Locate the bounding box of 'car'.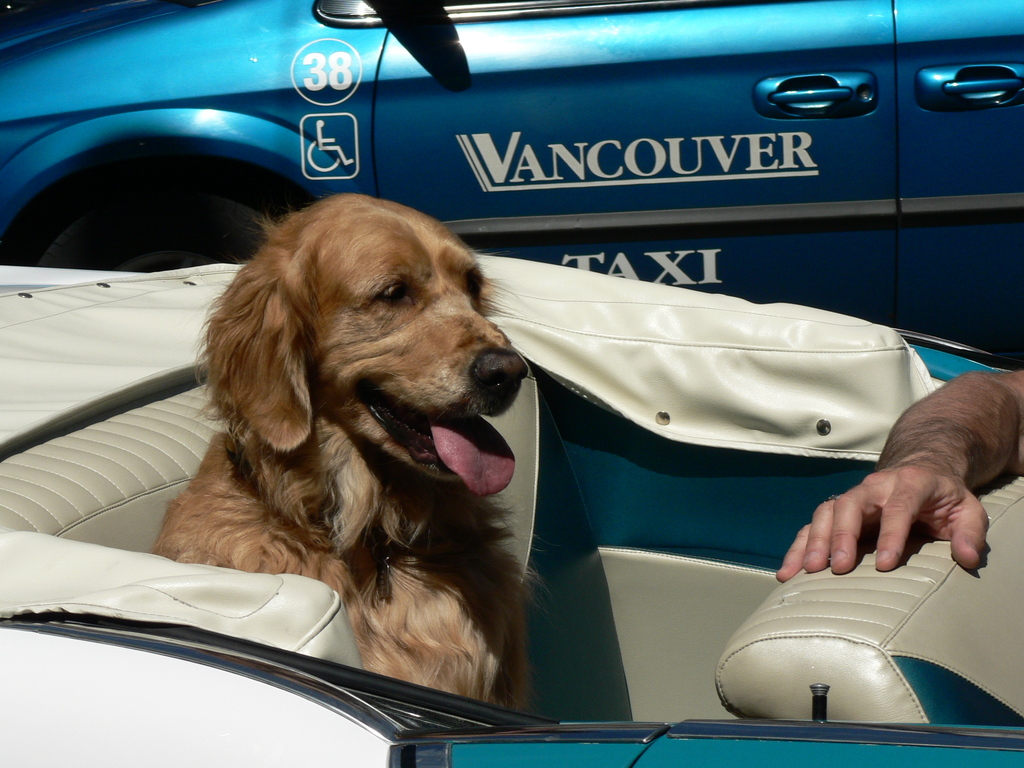
Bounding box: <bbox>0, 0, 1021, 359</bbox>.
